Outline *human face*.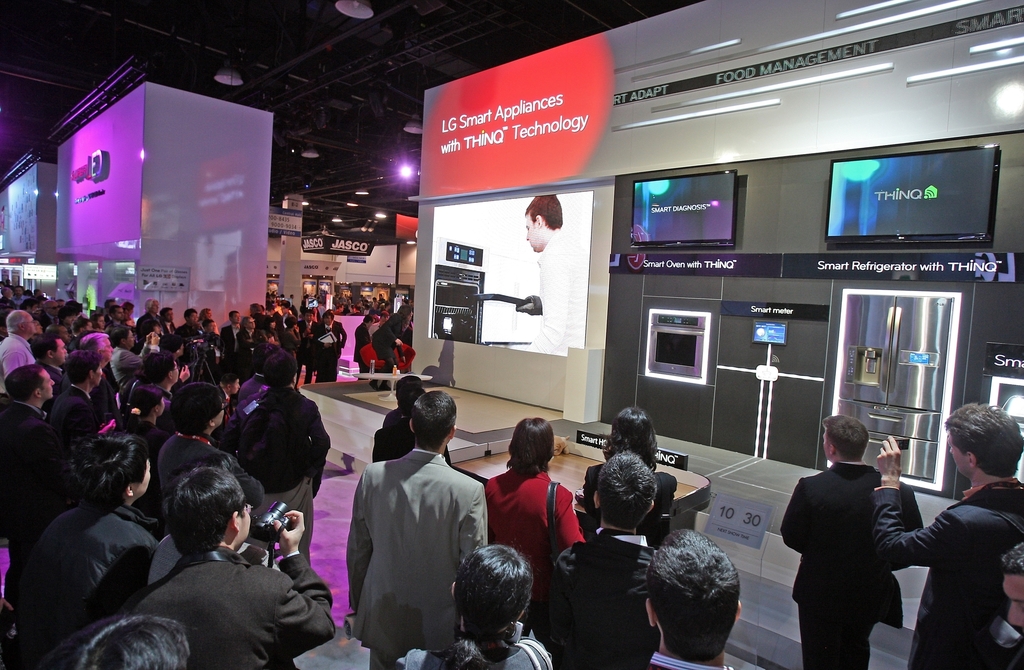
Outline: bbox=[112, 309, 124, 320].
